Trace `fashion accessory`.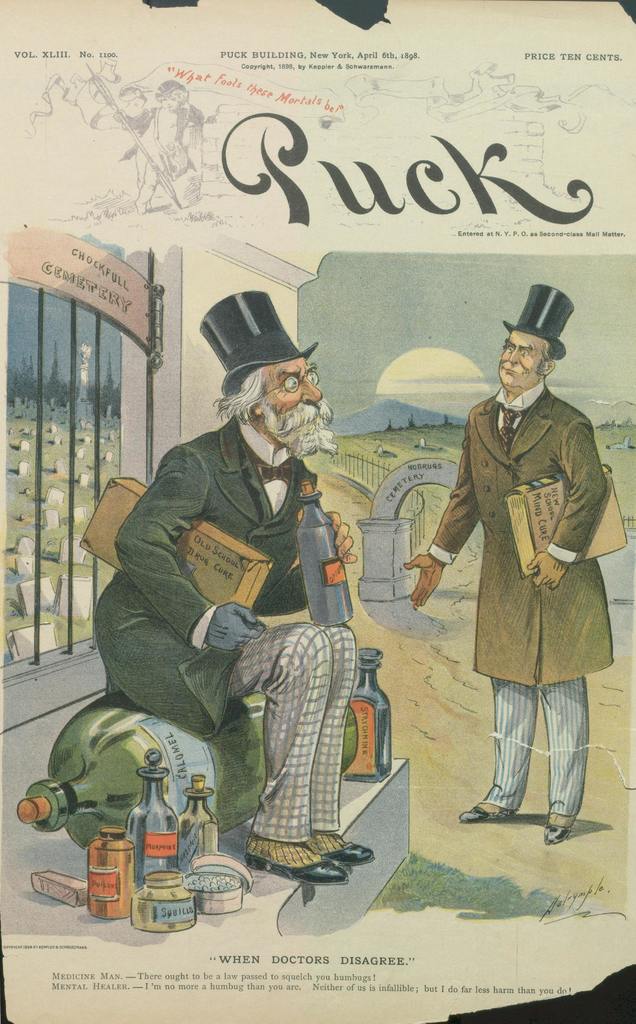
Traced to box(244, 858, 340, 879).
